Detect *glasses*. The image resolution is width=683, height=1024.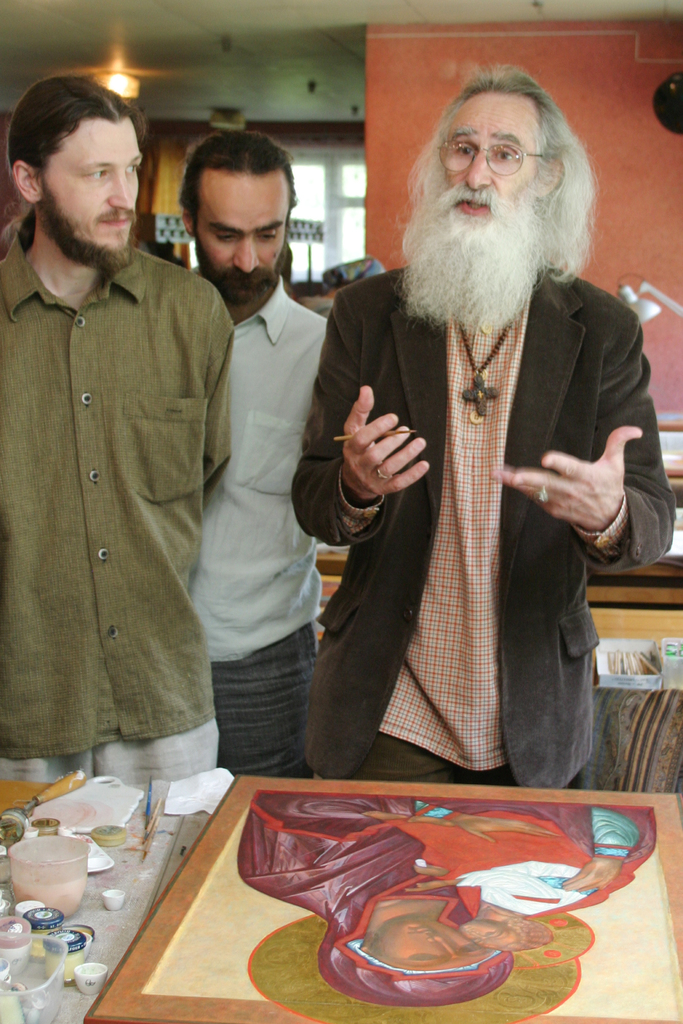
detection(436, 140, 546, 175).
